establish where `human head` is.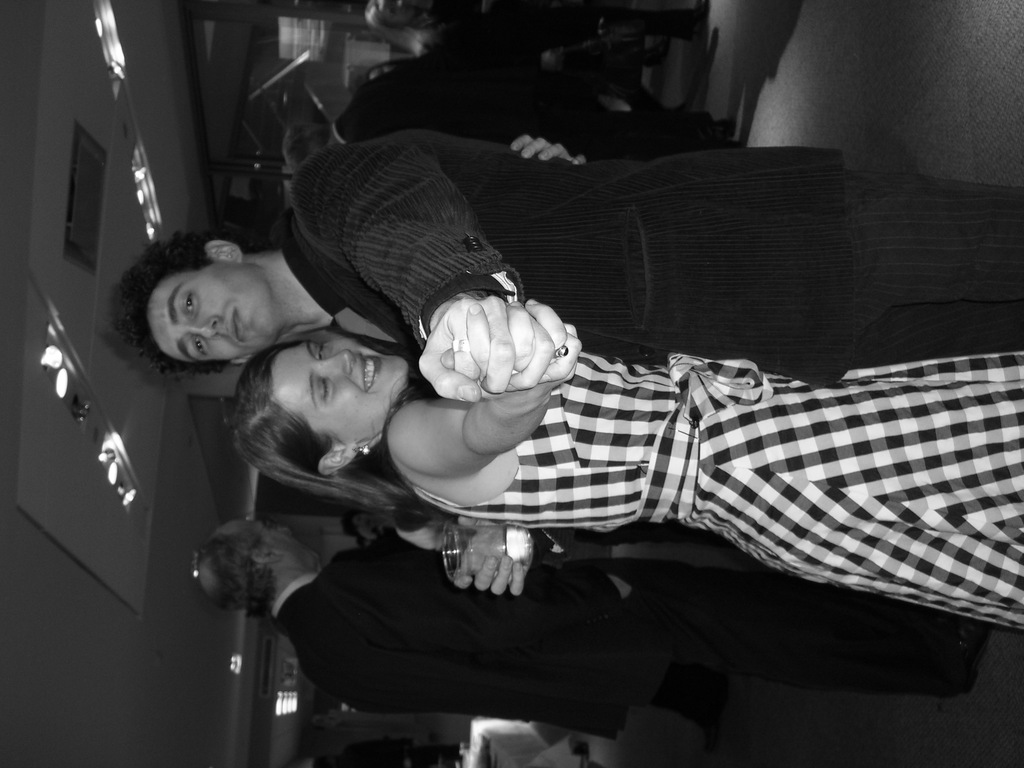
Established at <bbox>109, 228, 266, 368</bbox>.
